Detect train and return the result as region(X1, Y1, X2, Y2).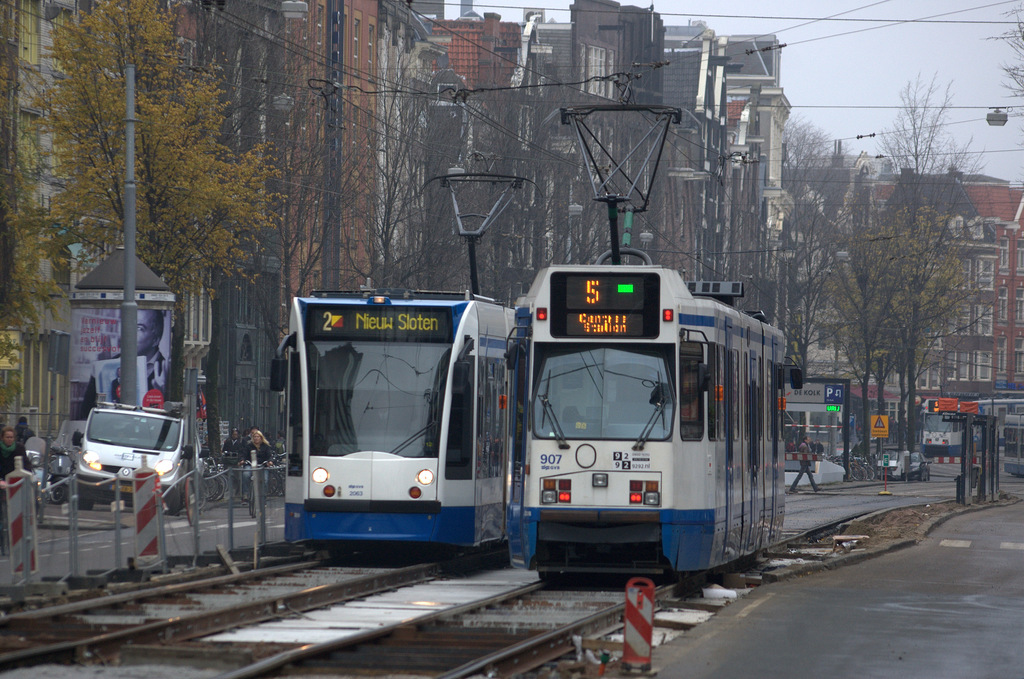
region(920, 396, 985, 468).
